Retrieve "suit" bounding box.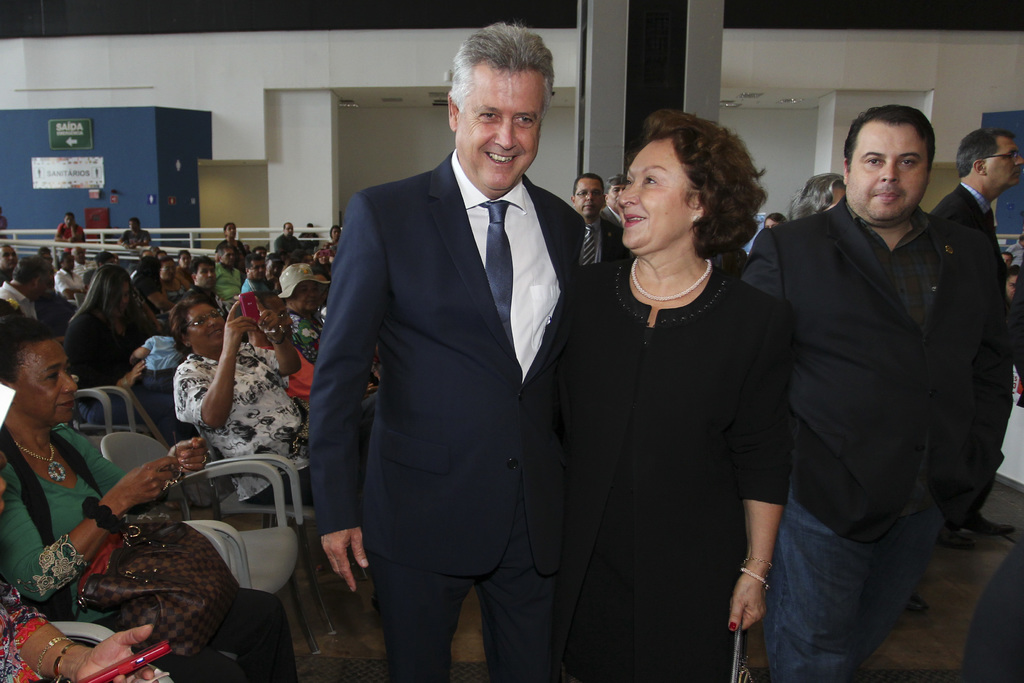
Bounding box: (931,184,1014,509).
